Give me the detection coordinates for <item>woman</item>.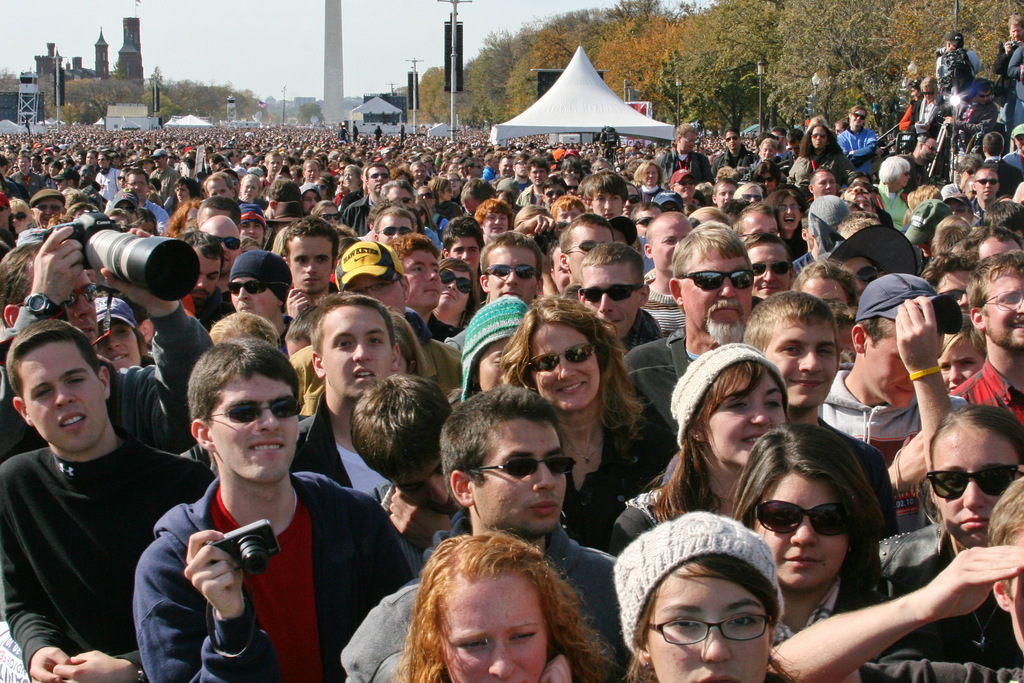
628 155 666 199.
